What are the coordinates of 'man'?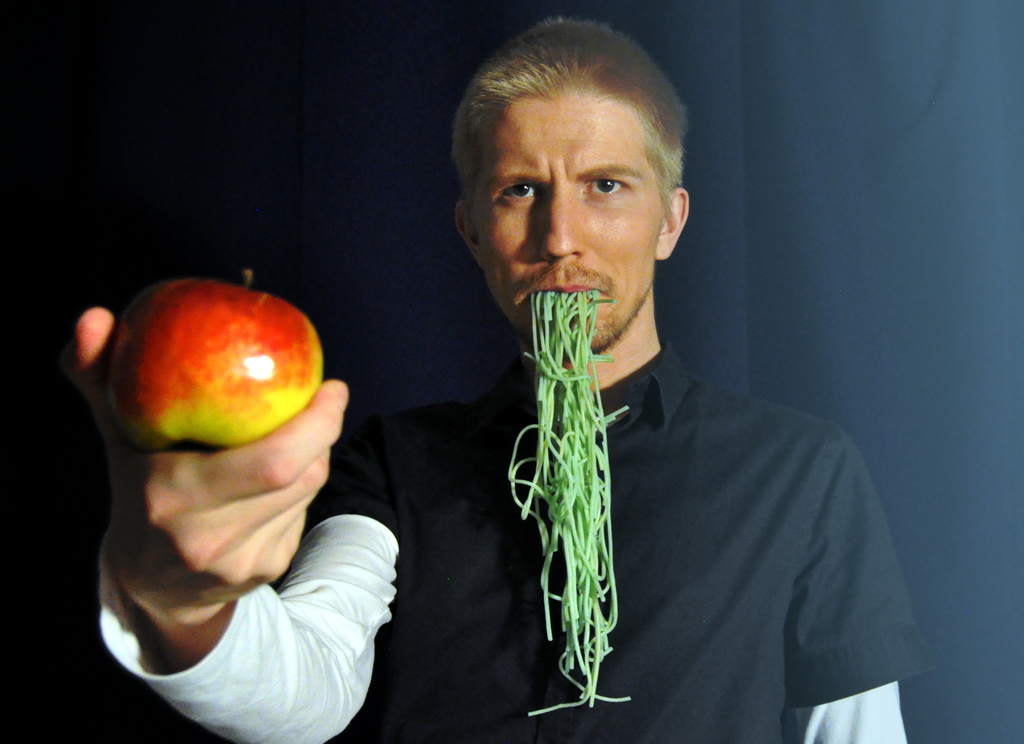
x1=164, y1=118, x2=883, y2=725.
